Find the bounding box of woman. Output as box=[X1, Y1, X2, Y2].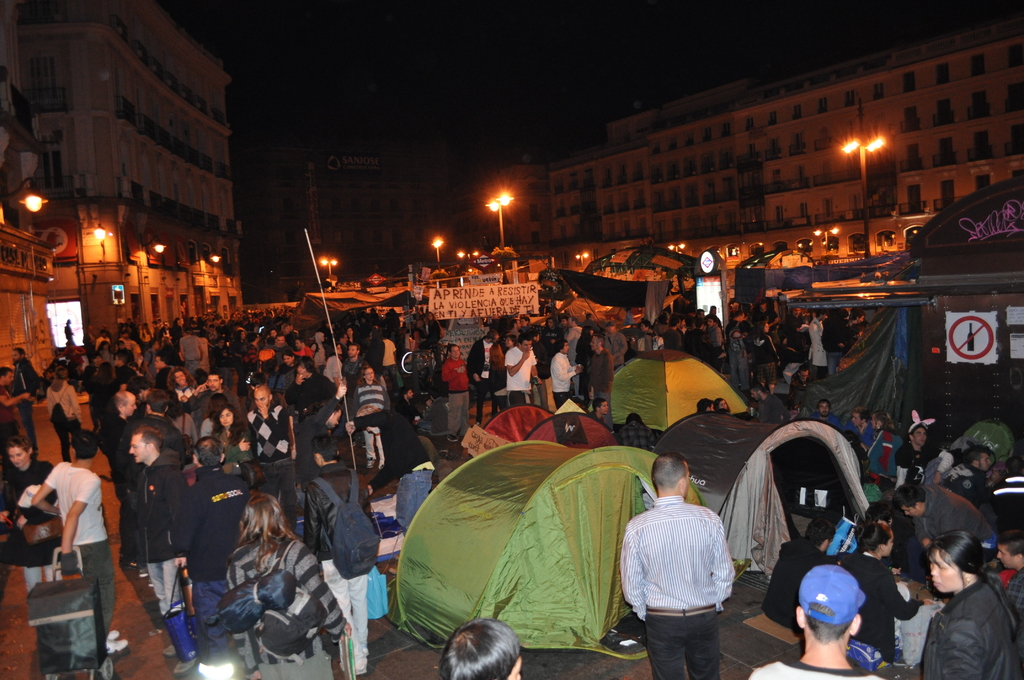
box=[0, 439, 67, 594].
